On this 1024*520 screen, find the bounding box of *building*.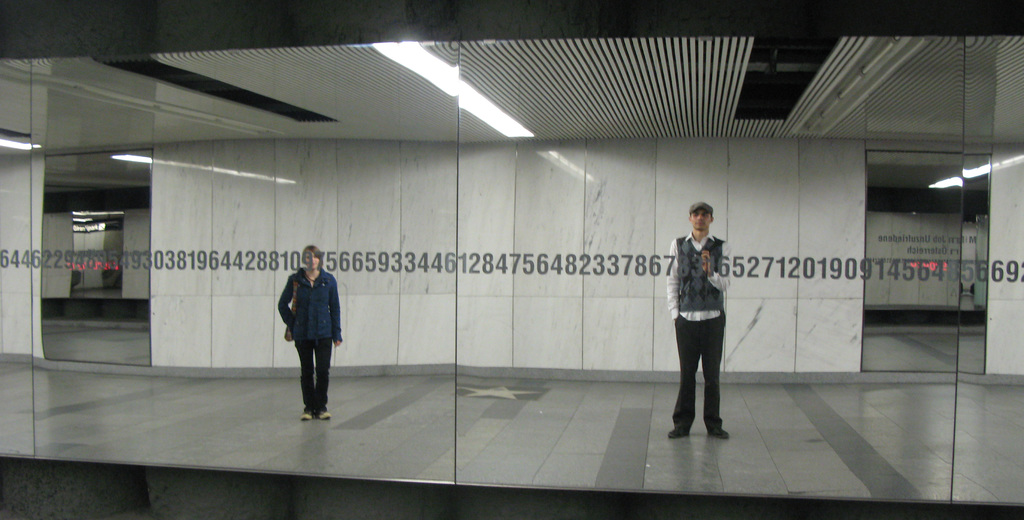
Bounding box: box(0, 0, 1023, 519).
